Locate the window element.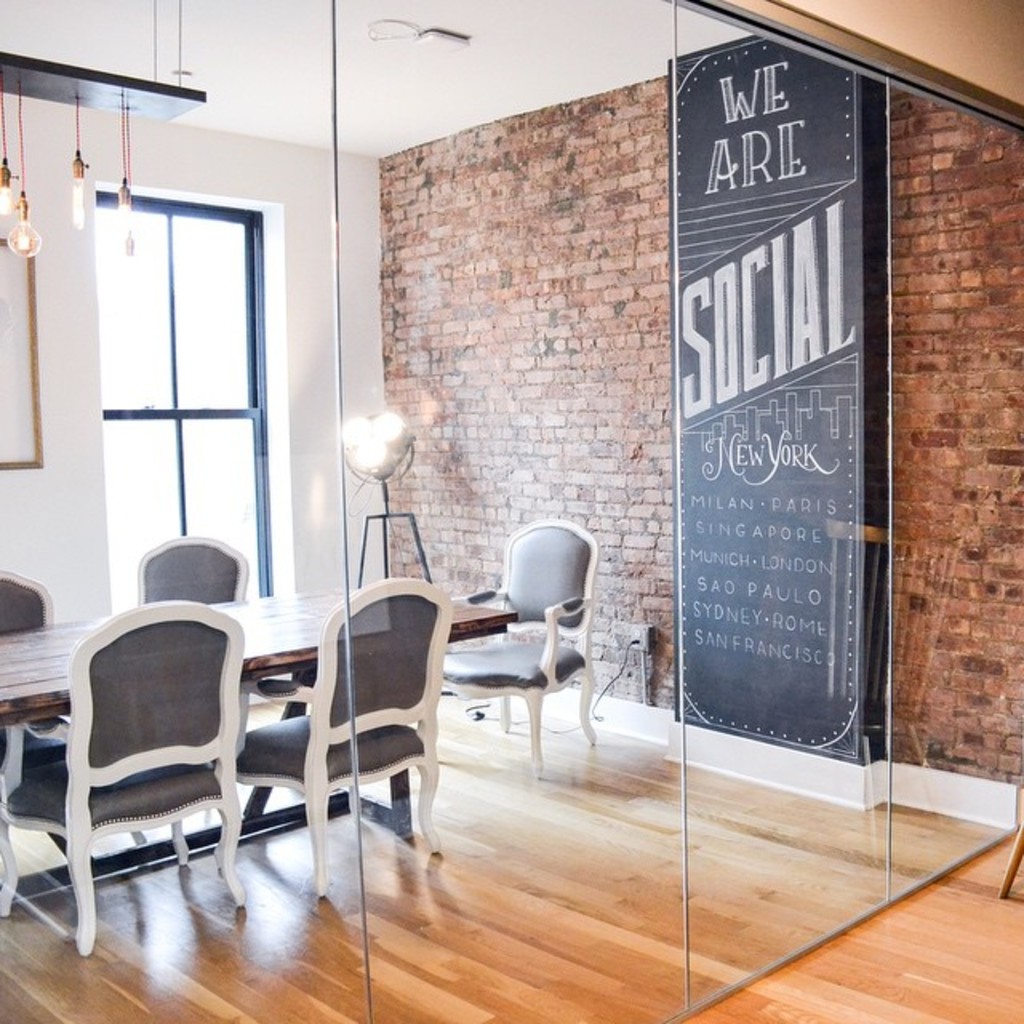
Element bbox: 82:187:277:621.
